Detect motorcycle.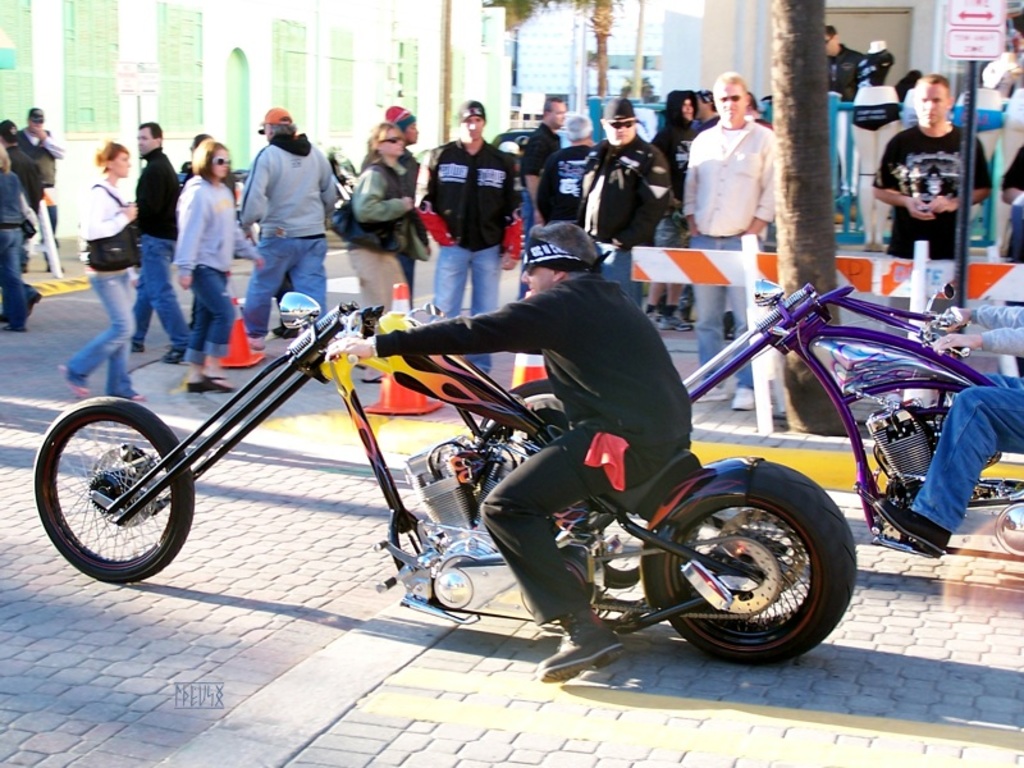
Detected at 97, 275, 879, 671.
